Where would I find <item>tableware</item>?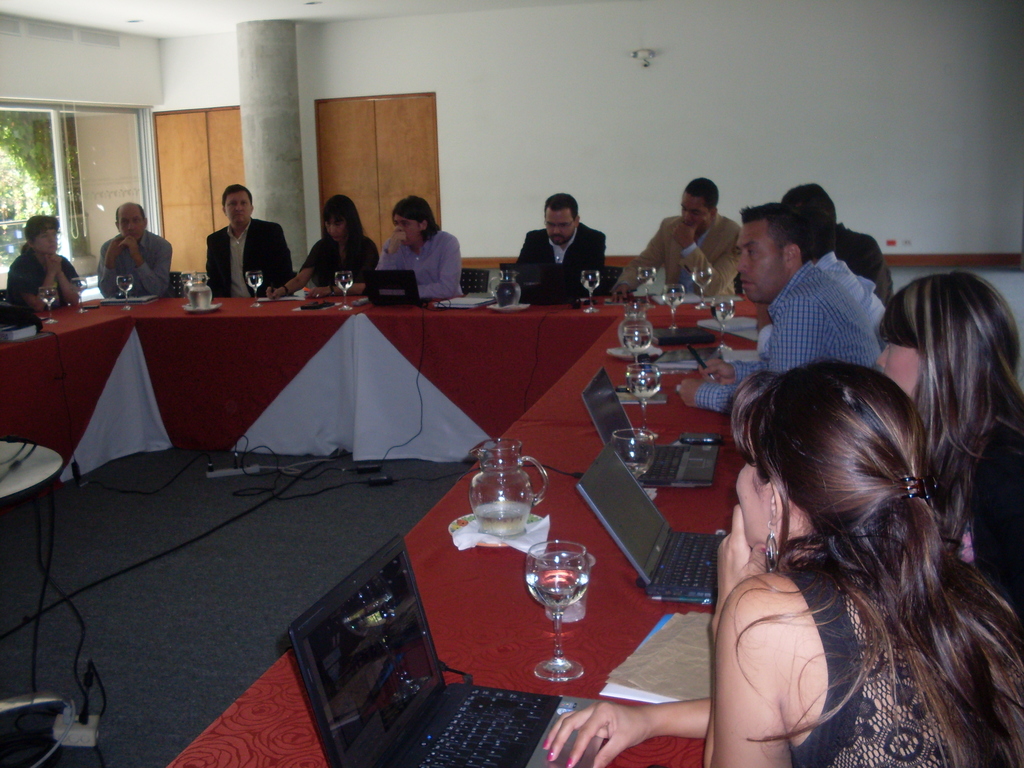
At Rect(622, 326, 653, 368).
